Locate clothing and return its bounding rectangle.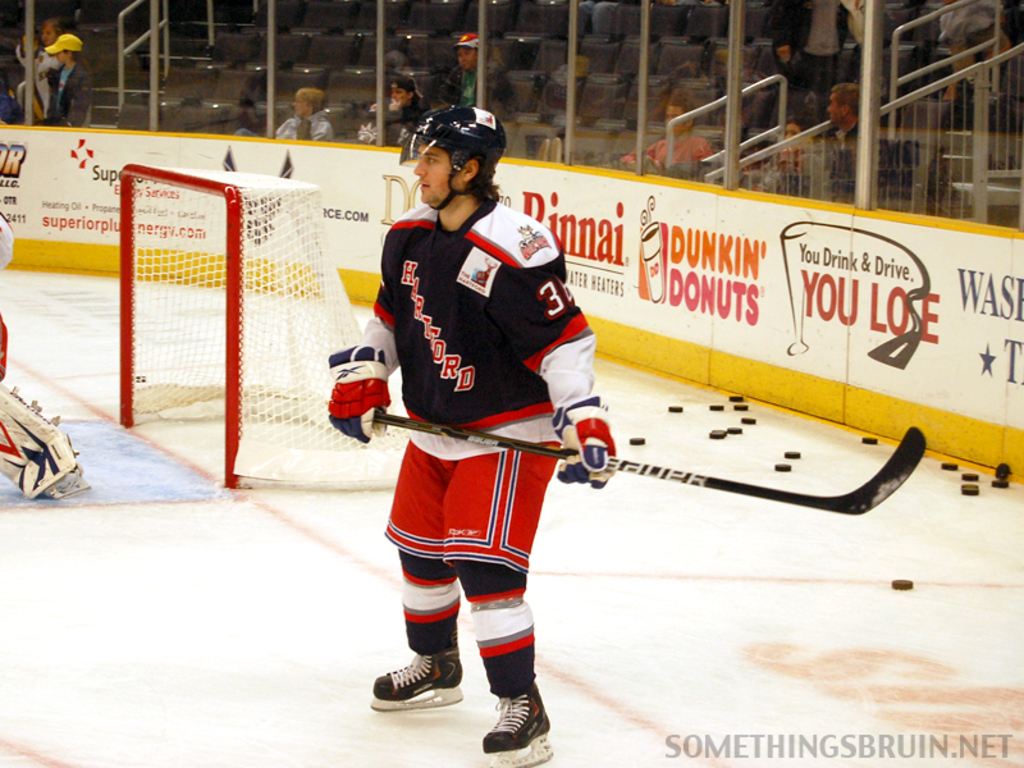
{"left": 835, "top": 125, "right": 881, "bottom": 207}.
